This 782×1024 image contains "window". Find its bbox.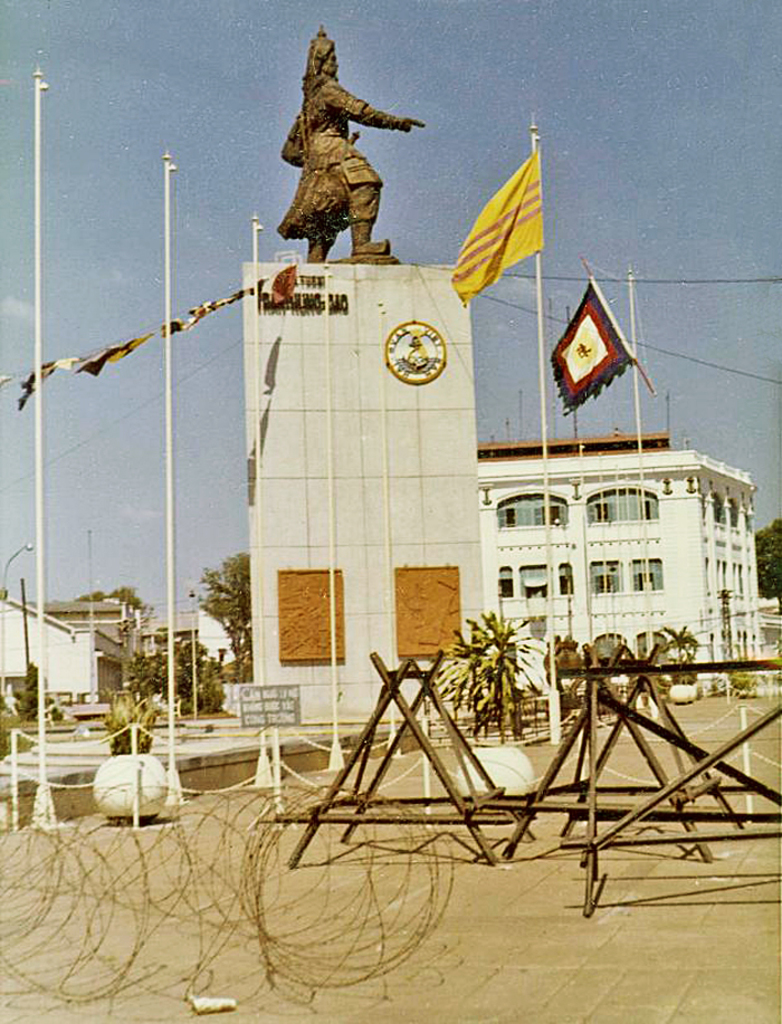
left=591, top=554, right=621, bottom=591.
